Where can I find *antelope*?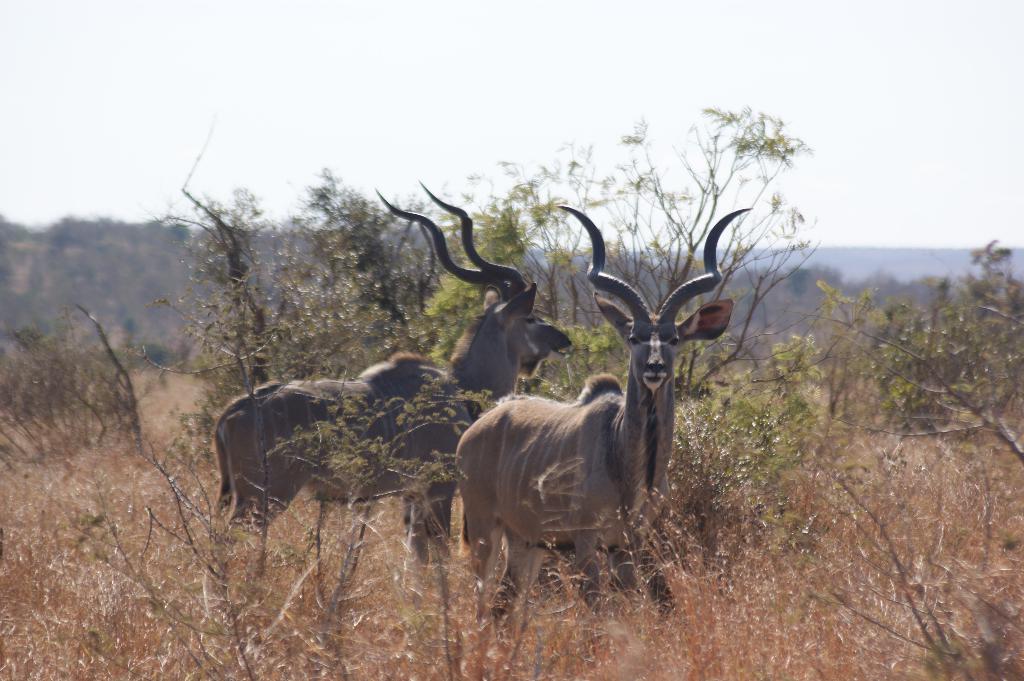
You can find it at [left=460, top=205, right=748, bottom=629].
